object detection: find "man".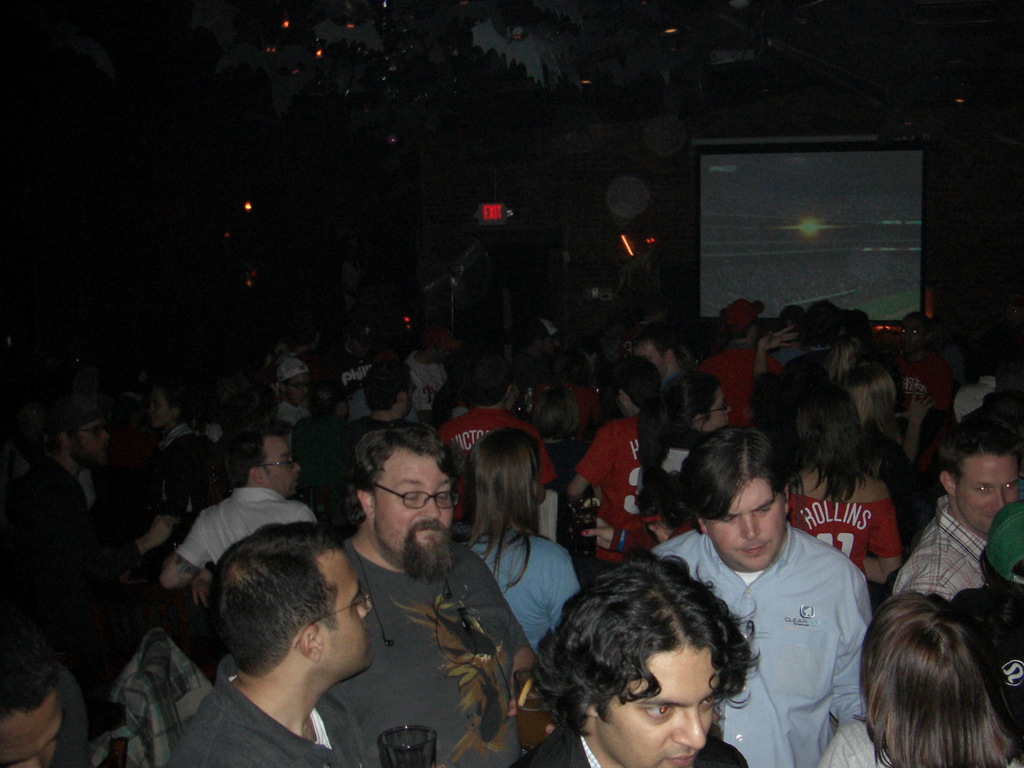
(158, 513, 374, 767).
